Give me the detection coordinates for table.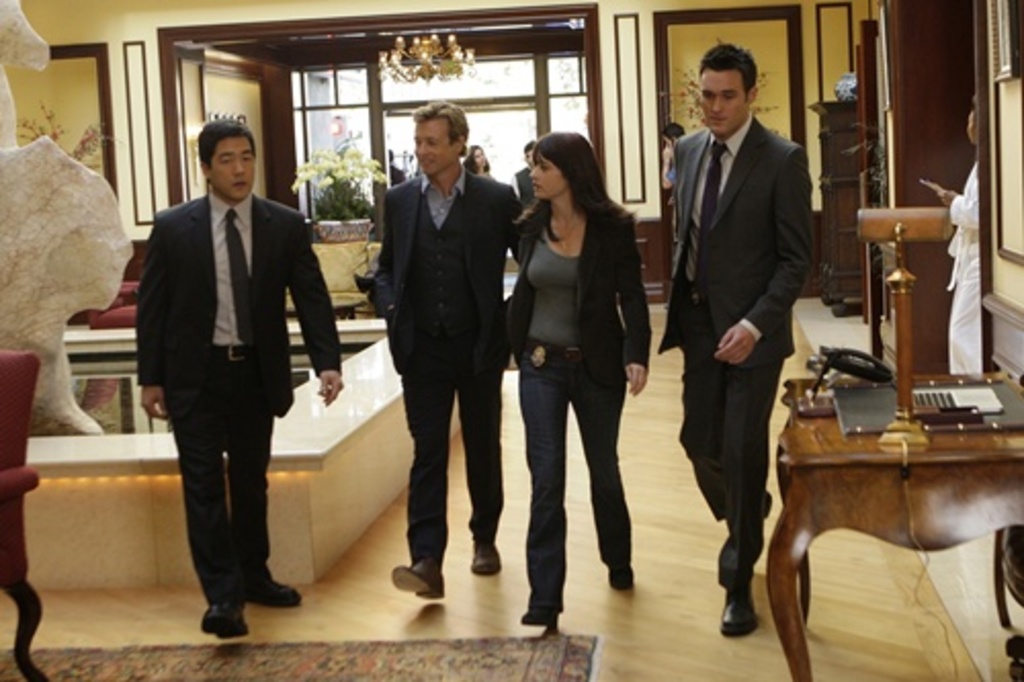
crop(748, 360, 1010, 681).
